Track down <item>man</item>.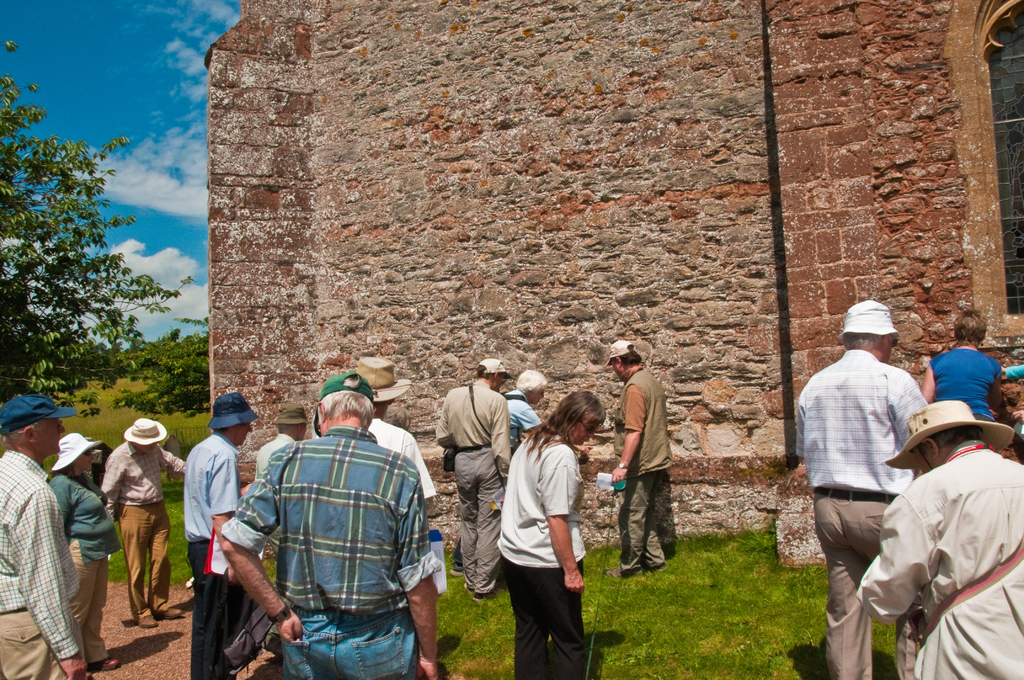
Tracked to pyautogui.locateOnScreen(95, 419, 183, 629).
